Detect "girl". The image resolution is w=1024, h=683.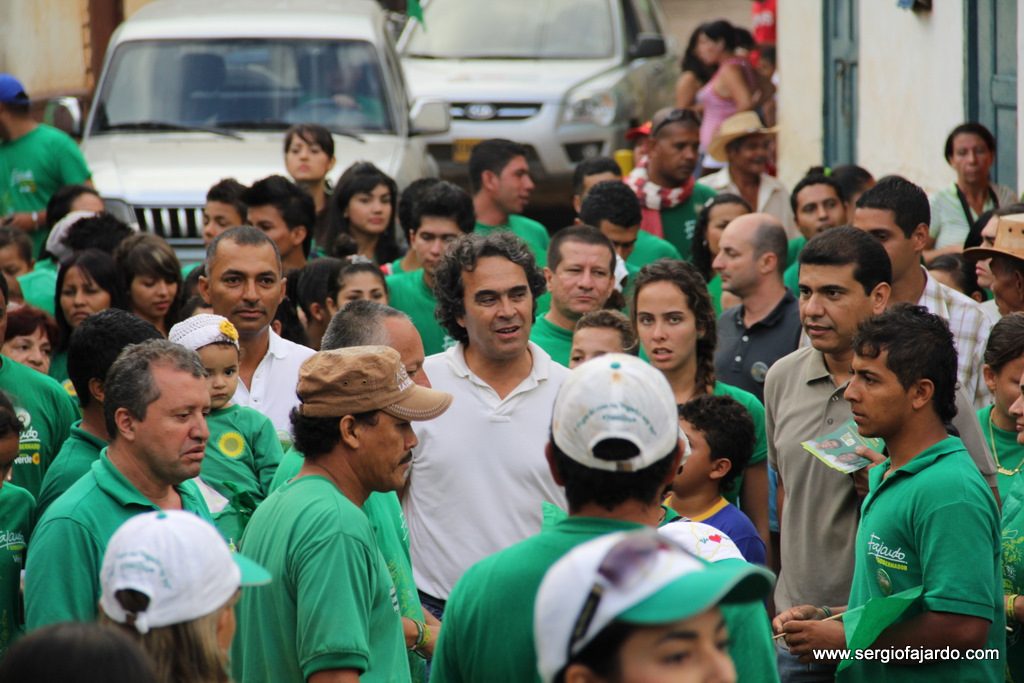
select_region(112, 228, 183, 331).
